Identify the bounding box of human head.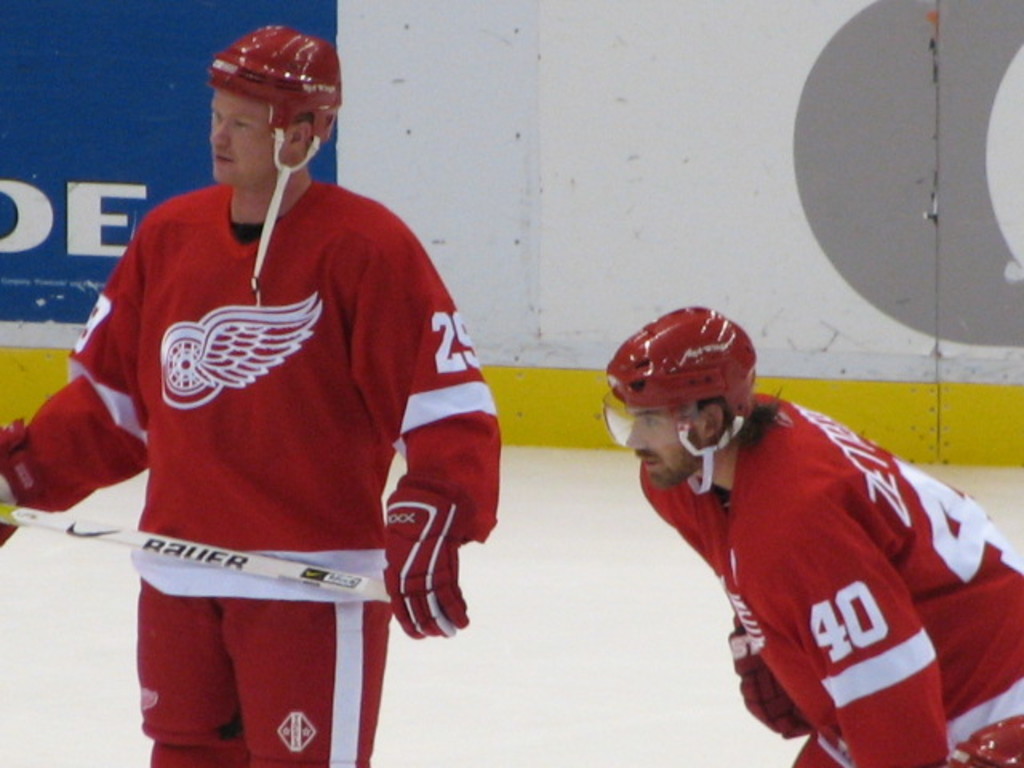
{"x1": 210, "y1": 21, "x2": 347, "y2": 187}.
